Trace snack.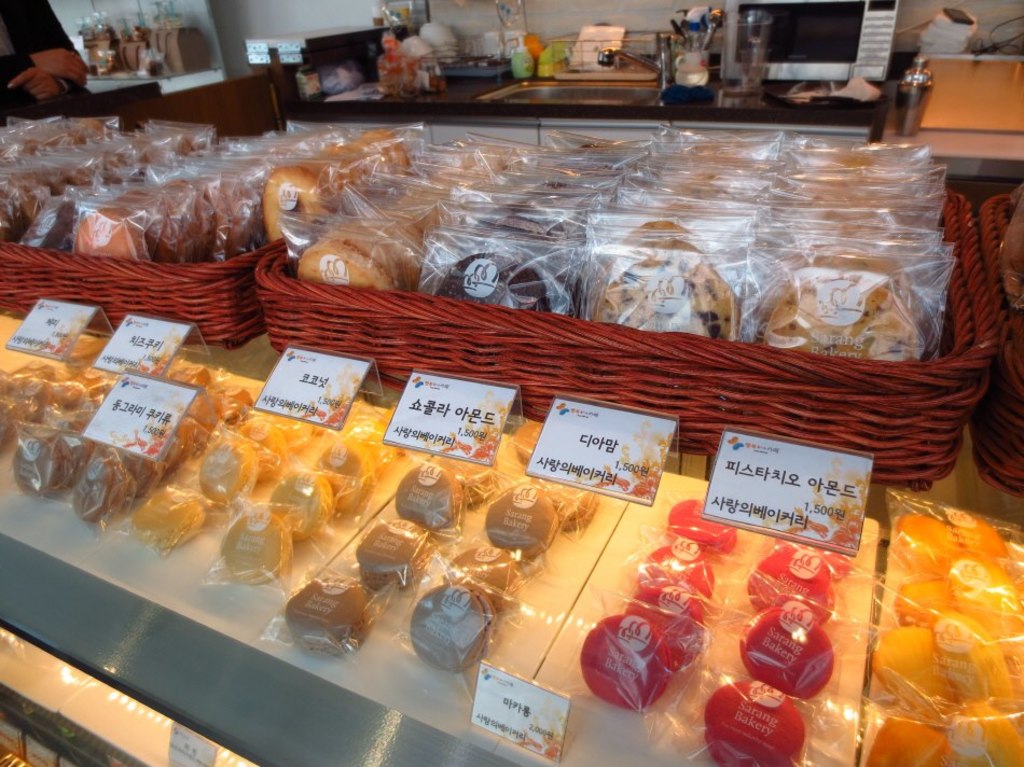
Traced to <bbox>589, 614, 654, 701</bbox>.
